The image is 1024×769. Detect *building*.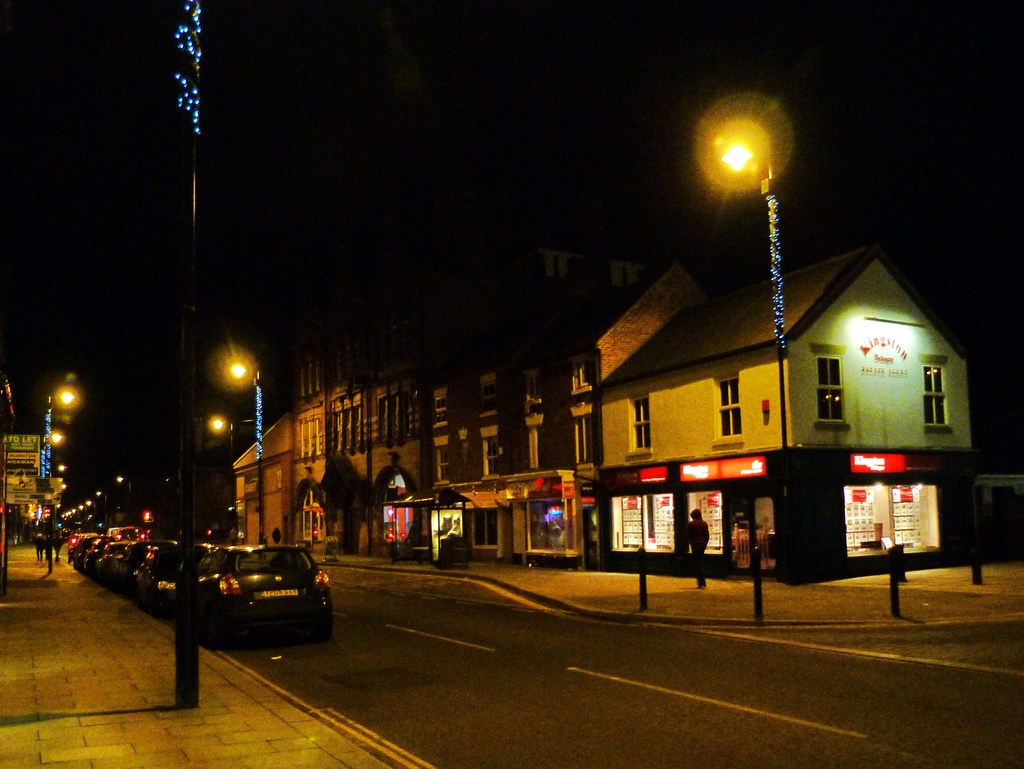
Detection: {"left": 230, "top": 261, "right": 964, "bottom": 587}.
